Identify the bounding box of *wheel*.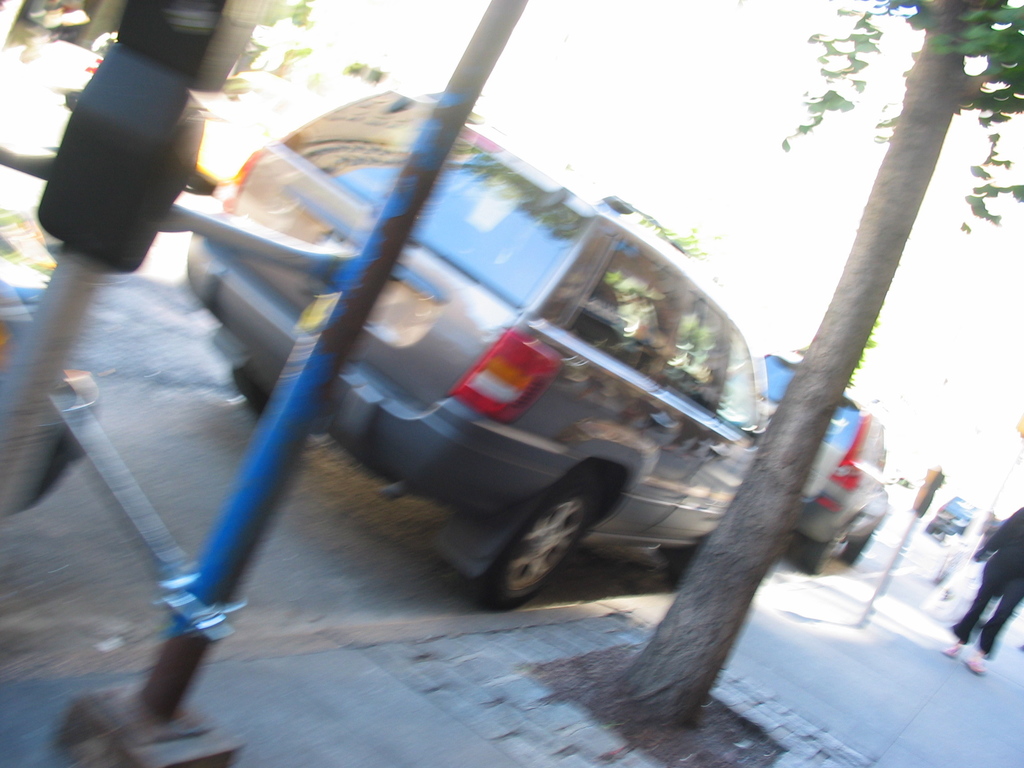
[x1=800, y1=521, x2=847, y2=577].
